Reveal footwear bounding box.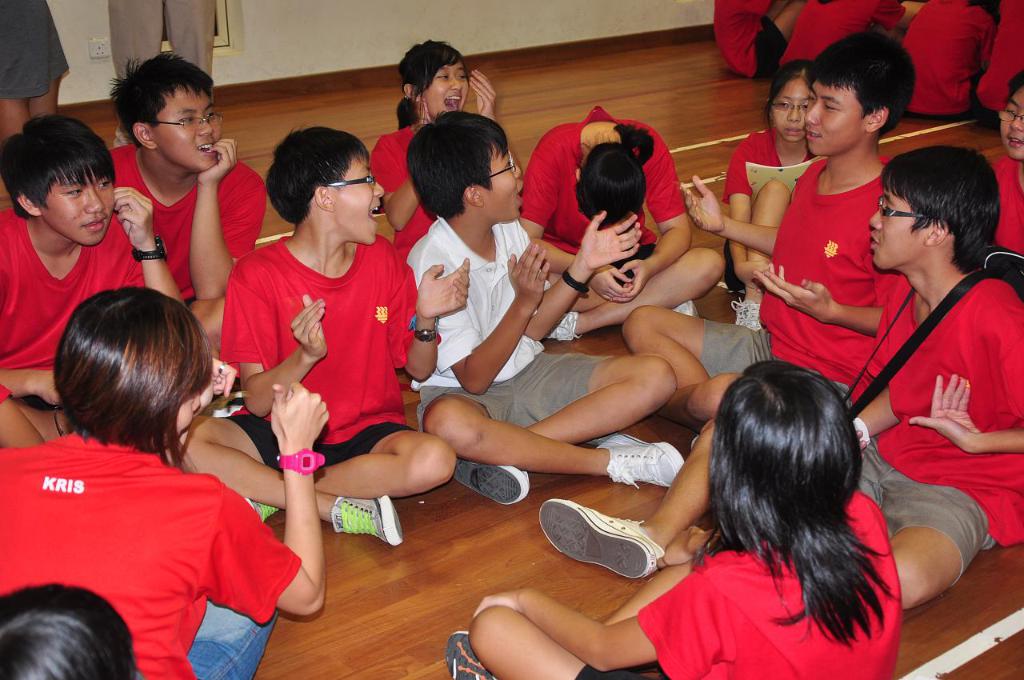
Revealed: [591,428,687,494].
